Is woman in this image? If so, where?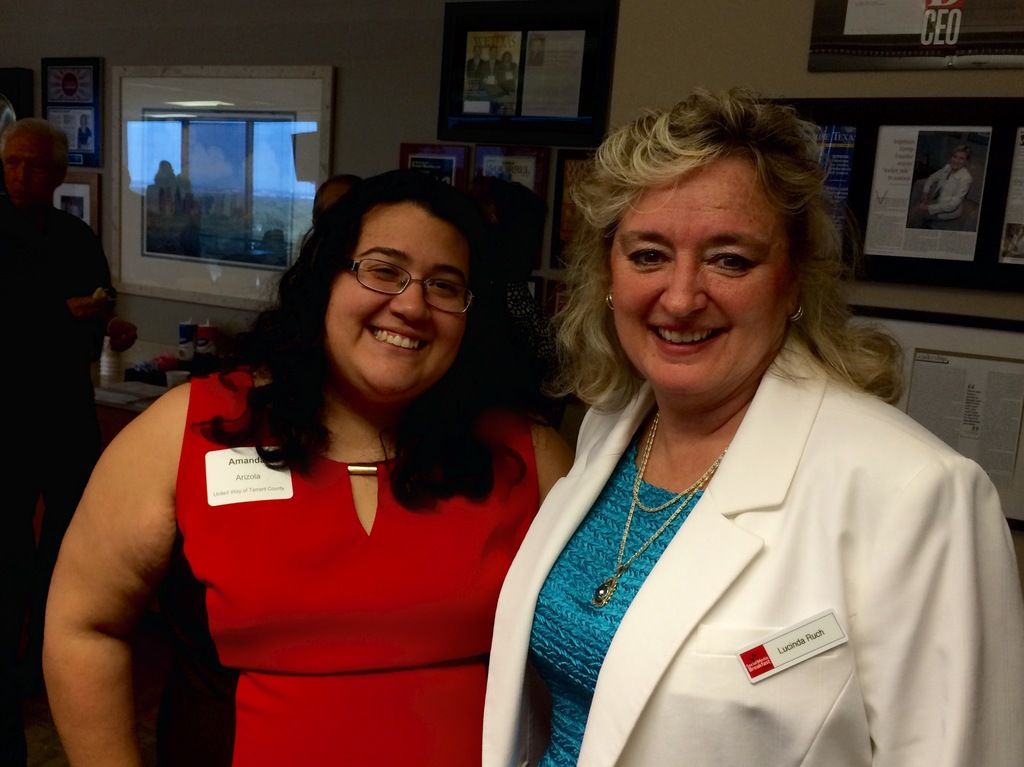
Yes, at BBox(38, 165, 575, 764).
